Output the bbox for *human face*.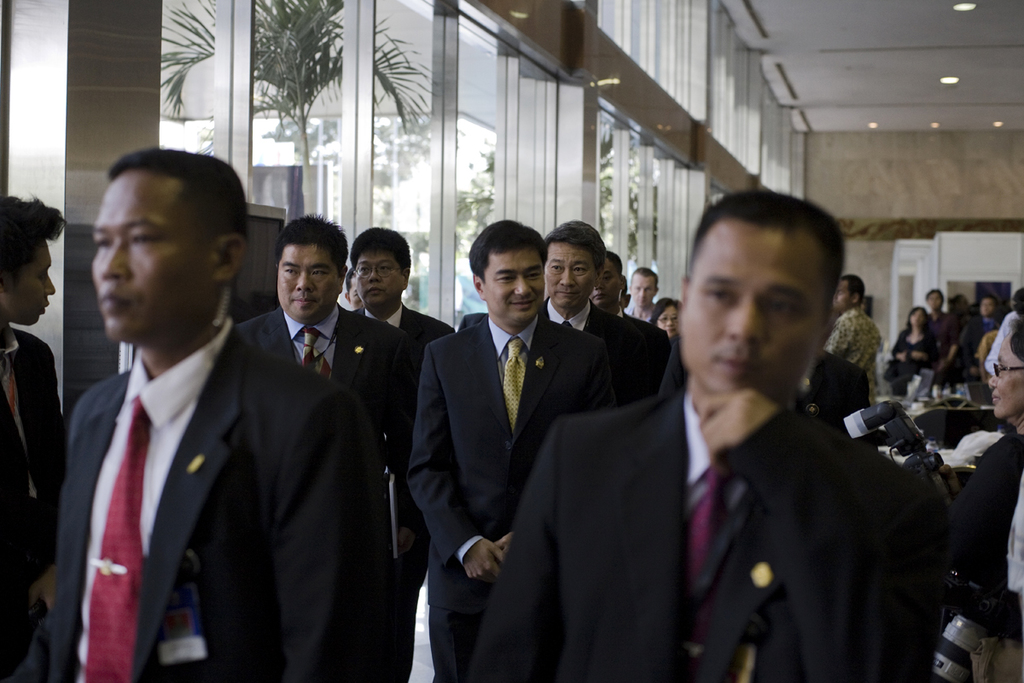
crop(657, 308, 681, 336).
